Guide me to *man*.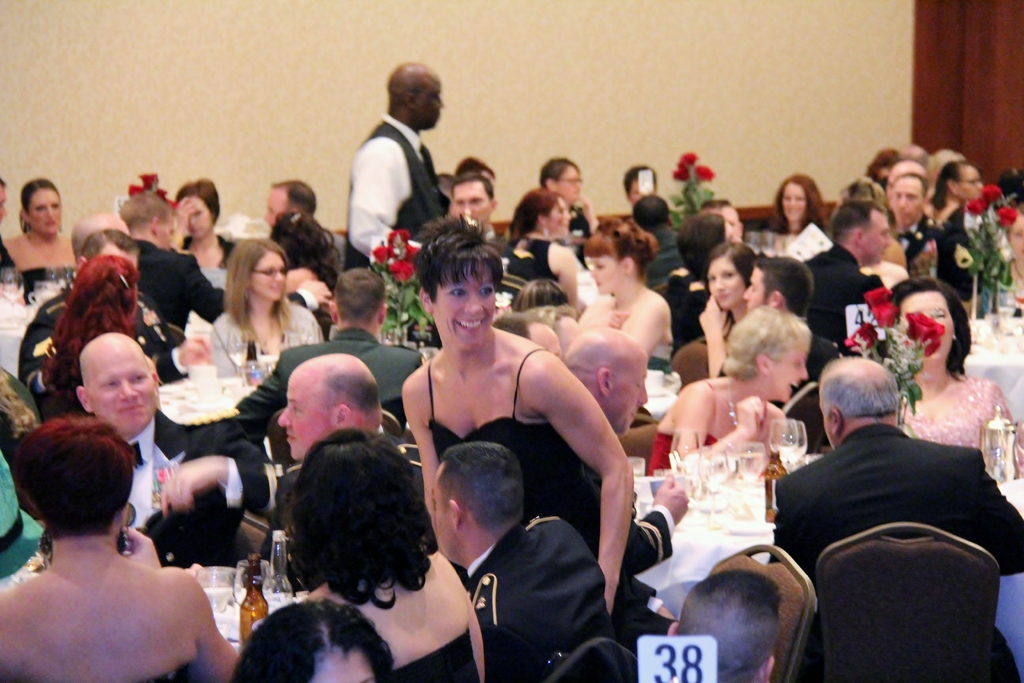
Guidance: locate(260, 169, 320, 227).
